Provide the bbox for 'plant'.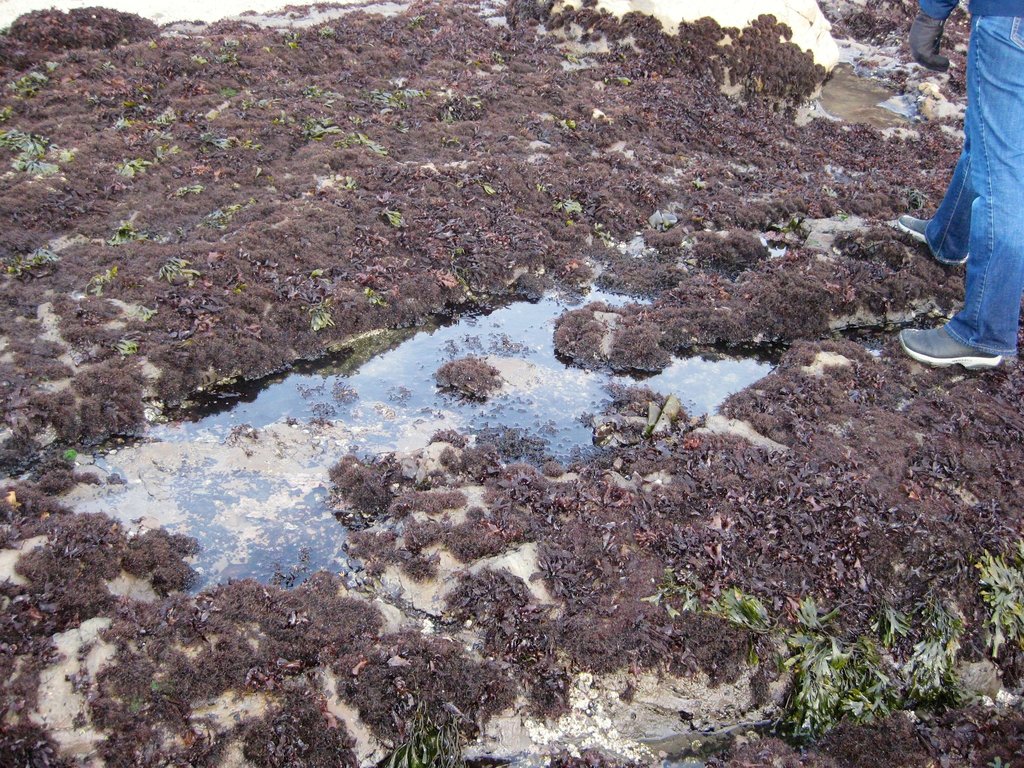
[x1=349, y1=346, x2=1023, y2=767].
